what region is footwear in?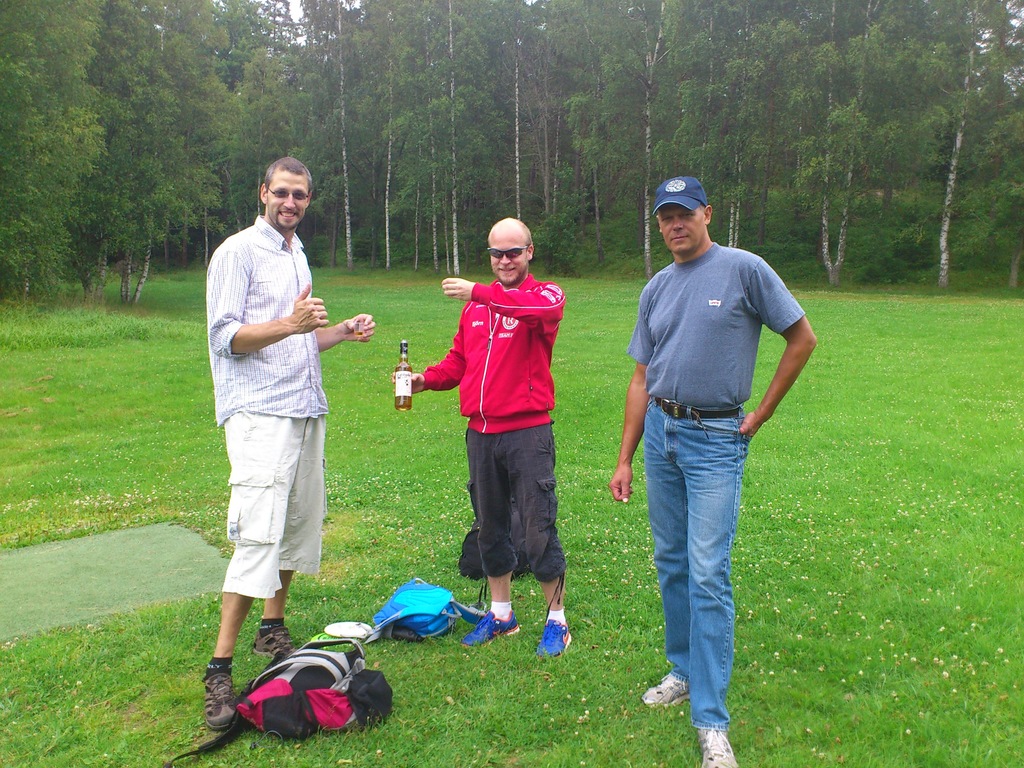
detection(532, 616, 573, 666).
